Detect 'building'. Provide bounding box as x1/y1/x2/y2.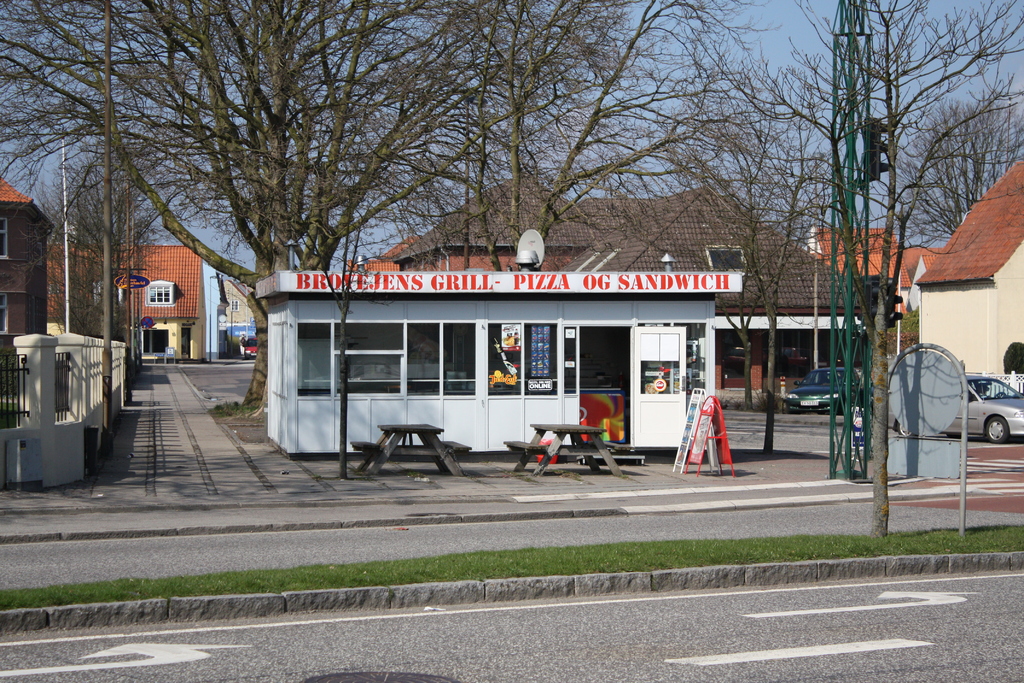
256/268/740/456.
